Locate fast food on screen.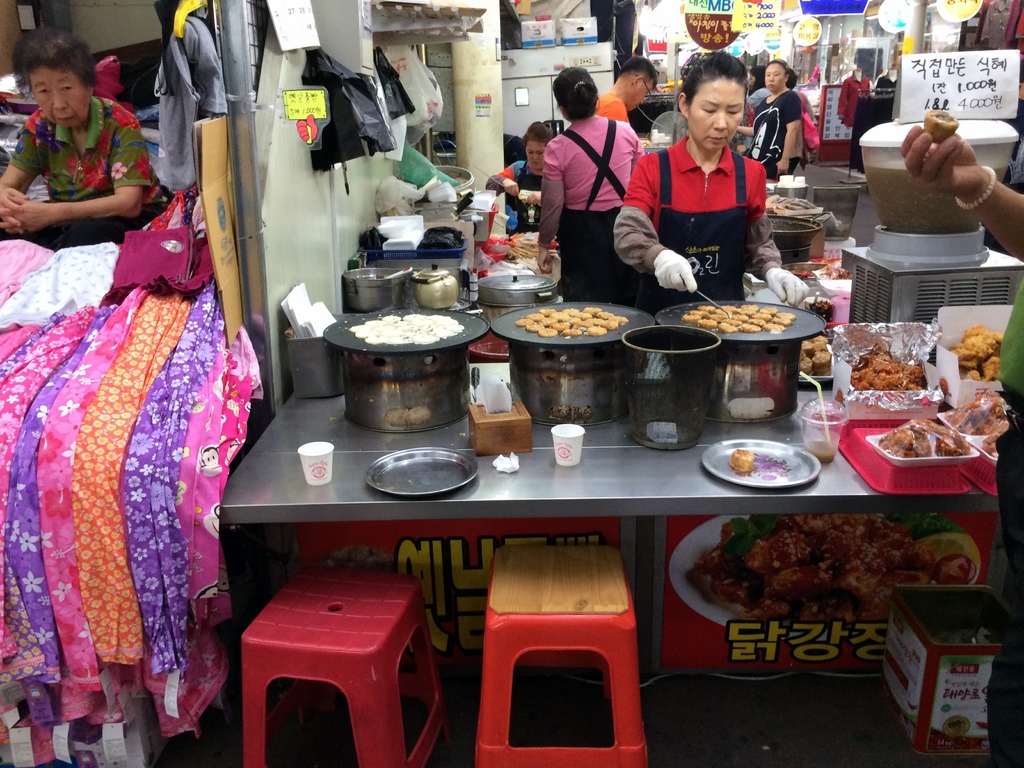
On screen at l=964, t=324, r=1016, b=385.
